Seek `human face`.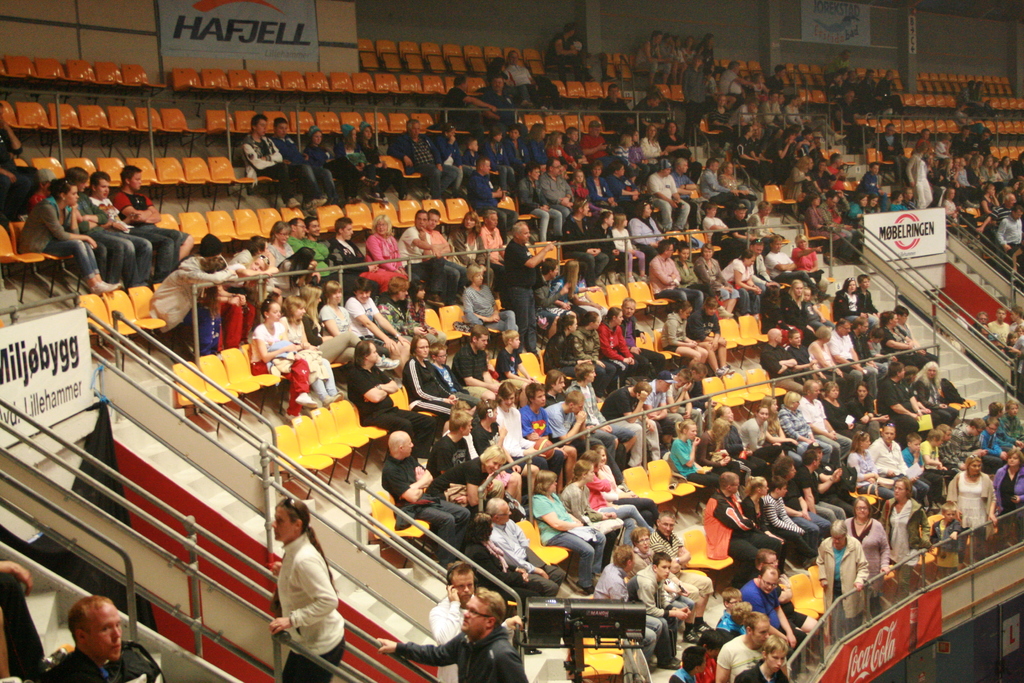
BBox(250, 256, 268, 270).
